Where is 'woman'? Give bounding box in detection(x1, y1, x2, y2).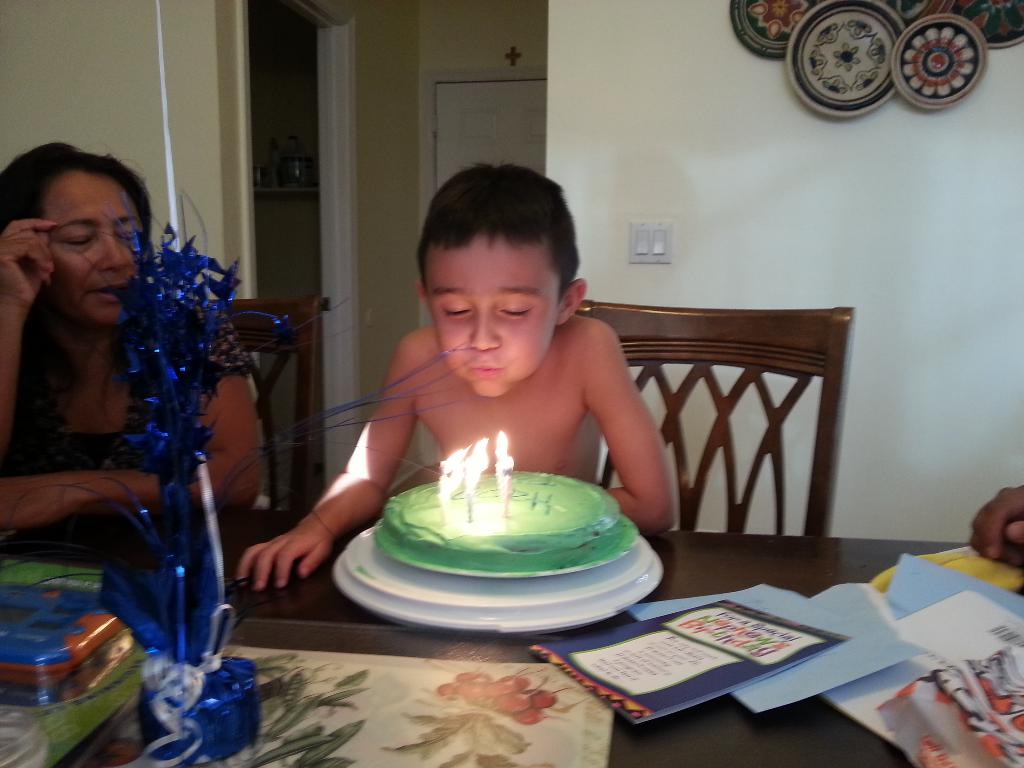
detection(38, 124, 267, 714).
